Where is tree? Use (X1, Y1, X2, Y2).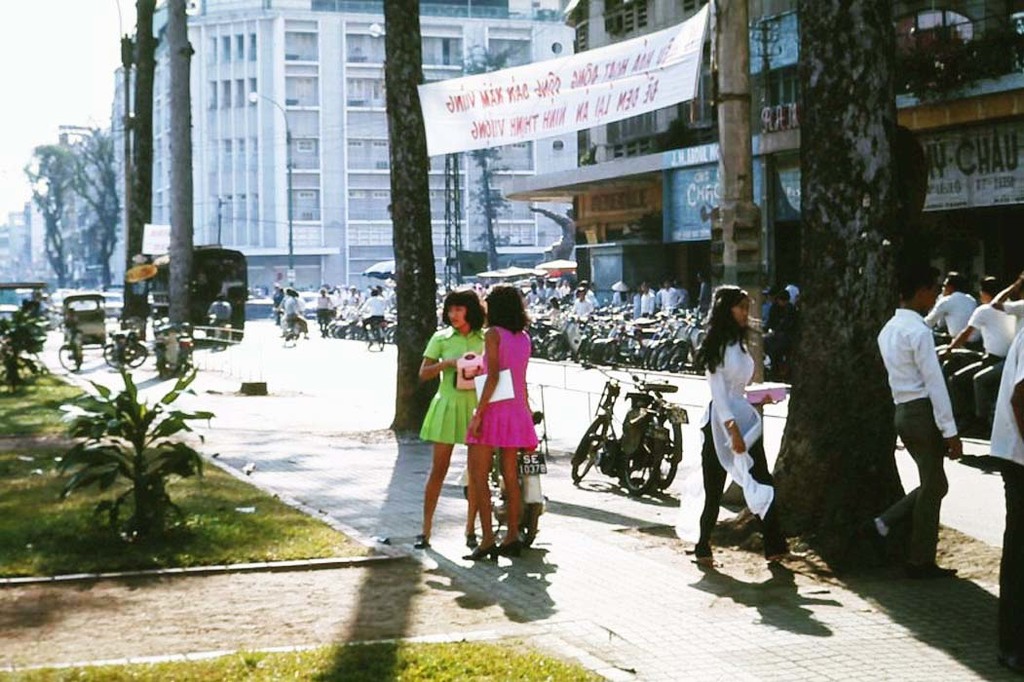
(104, 0, 218, 403).
